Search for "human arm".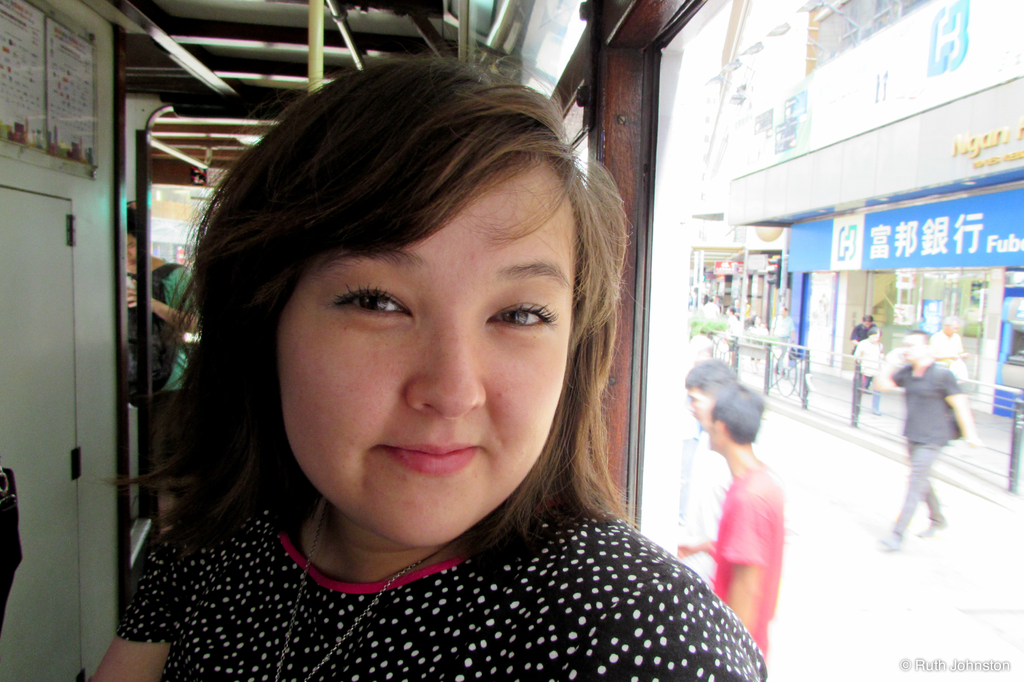
Found at [x1=725, y1=489, x2=762, y2=632].
